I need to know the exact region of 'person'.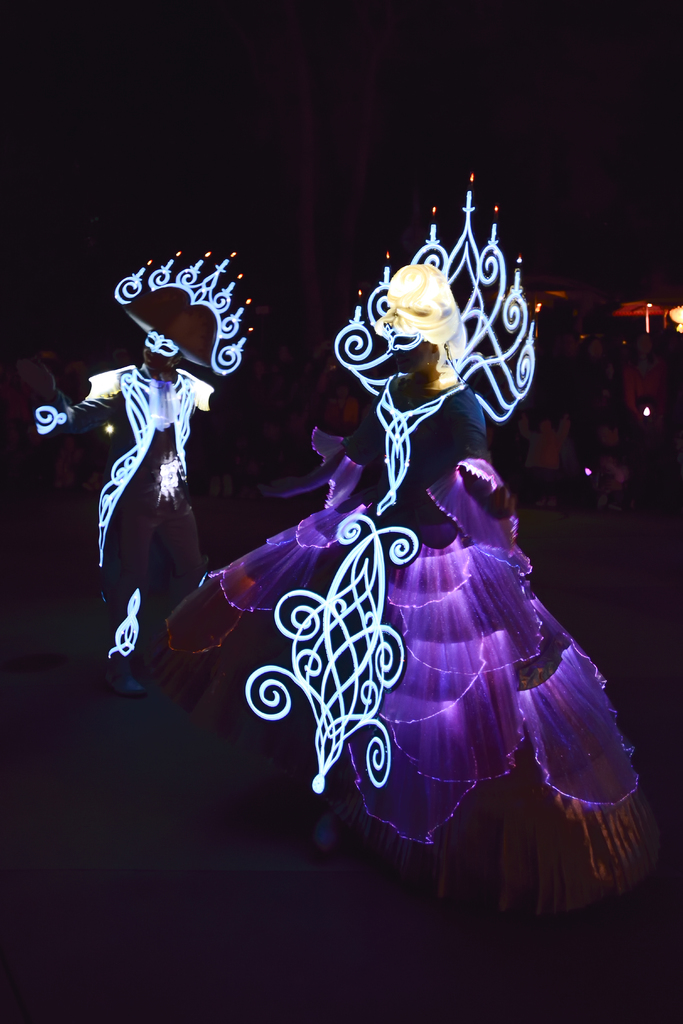
Region: rect(514, 382, 574, 509).
